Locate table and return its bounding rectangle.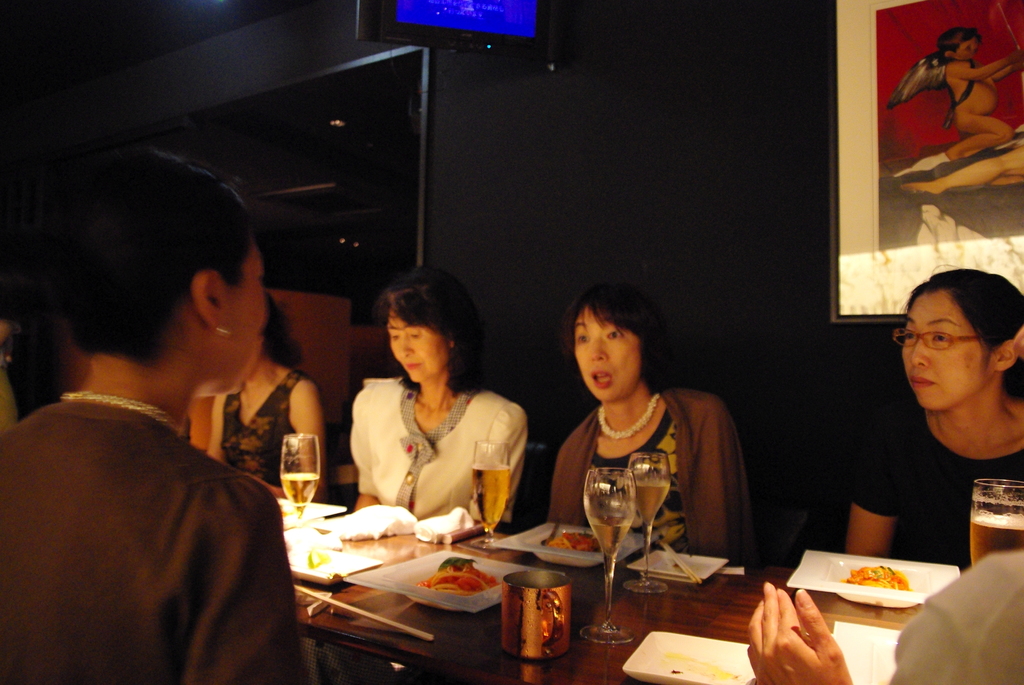
<box>417,503,975,684</box>.
